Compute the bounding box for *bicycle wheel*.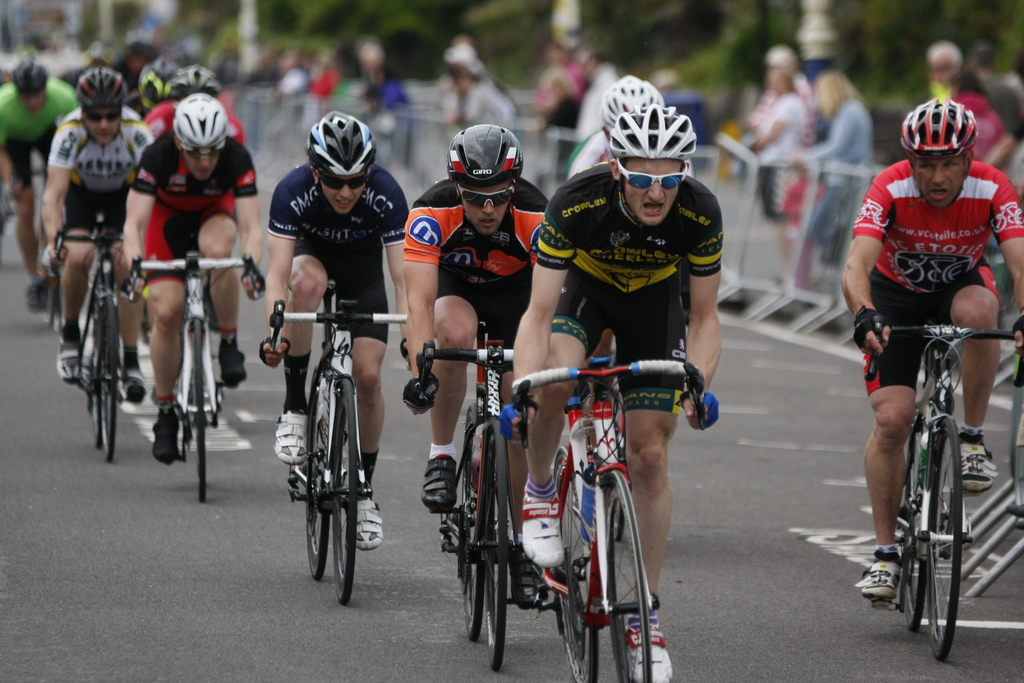
[left=457, top=405, right=483, bottom=649].
